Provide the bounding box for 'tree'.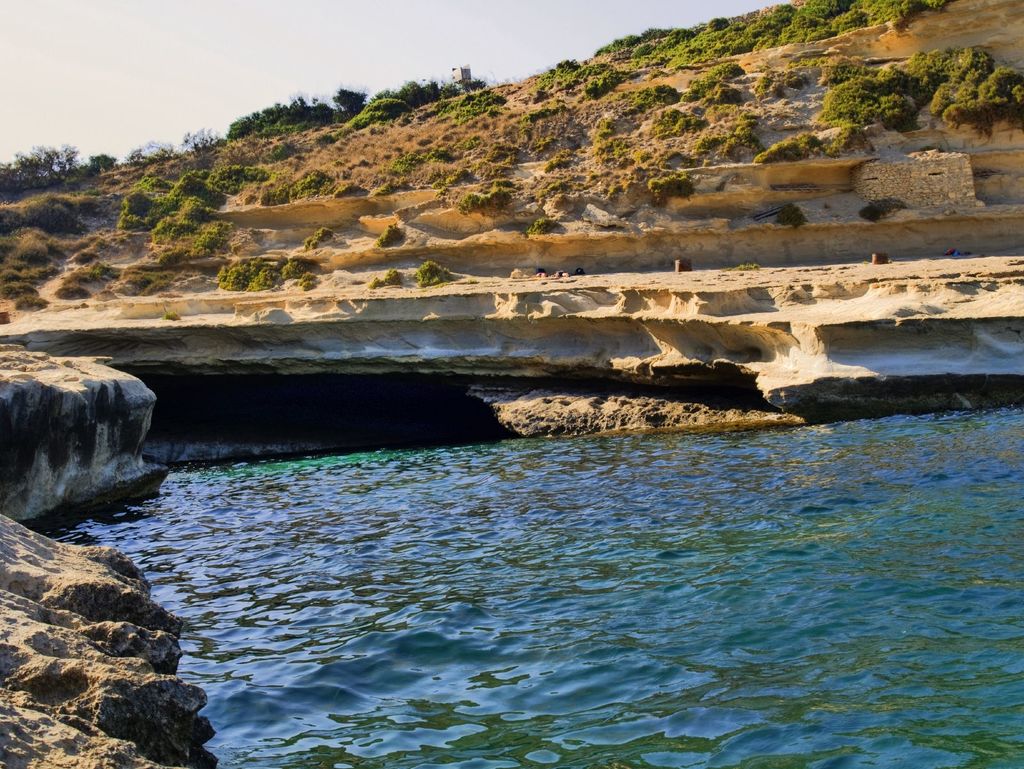
x1=10 y1=142 x2=77 y2=182.
